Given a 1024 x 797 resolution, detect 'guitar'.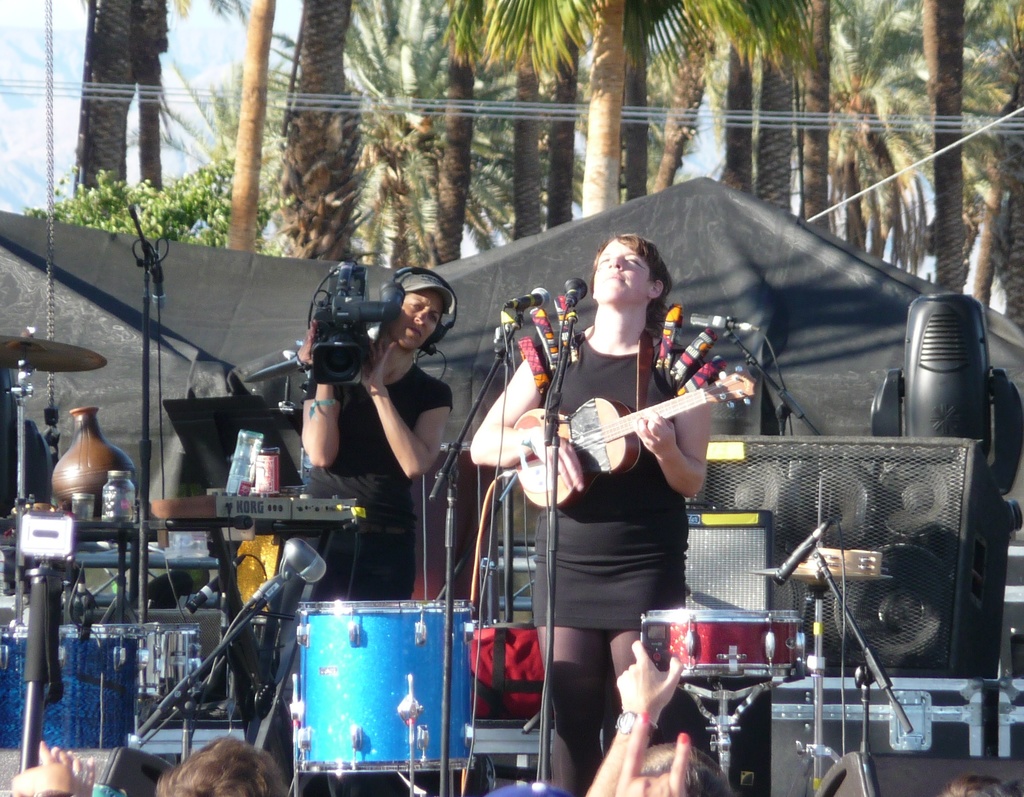
<region>527, 355, 775, 506</region>.
